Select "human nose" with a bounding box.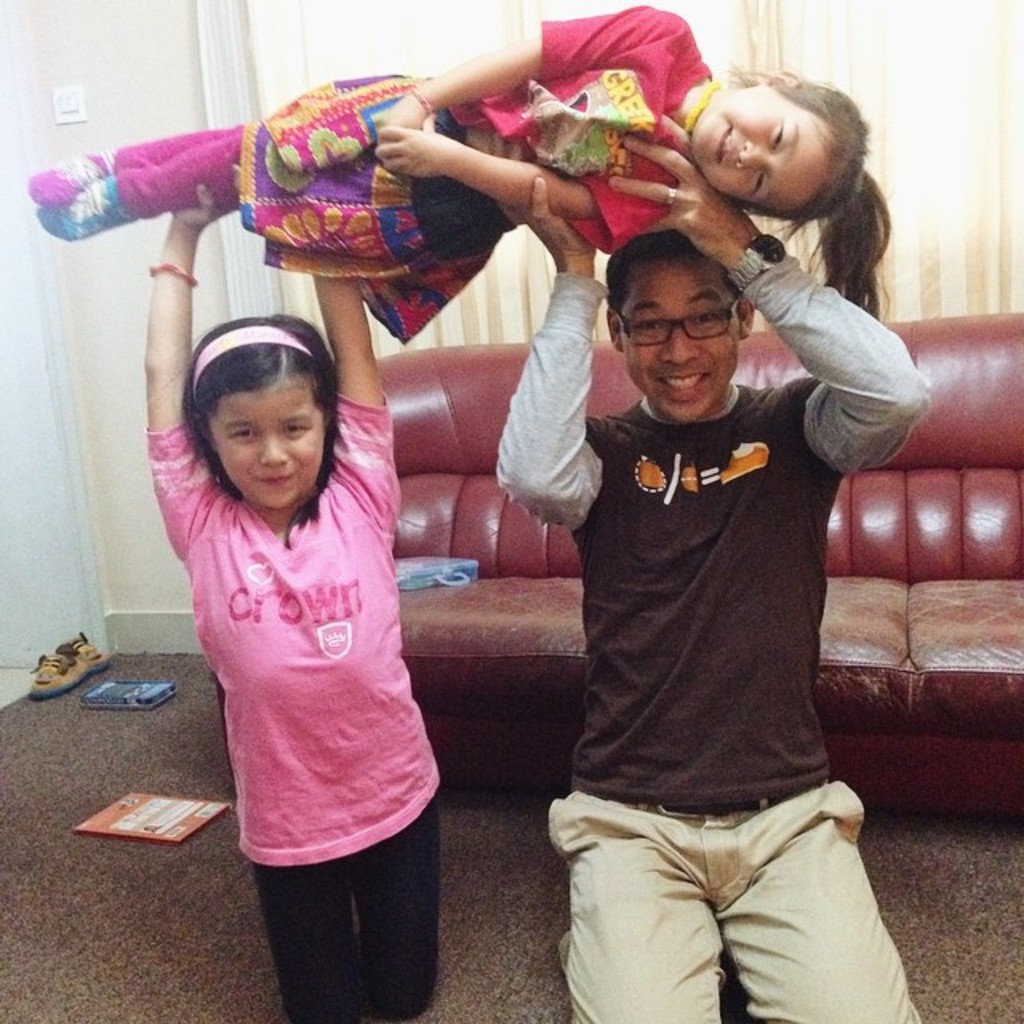
<bbox>659, 322, 699, 371</bbox>.
